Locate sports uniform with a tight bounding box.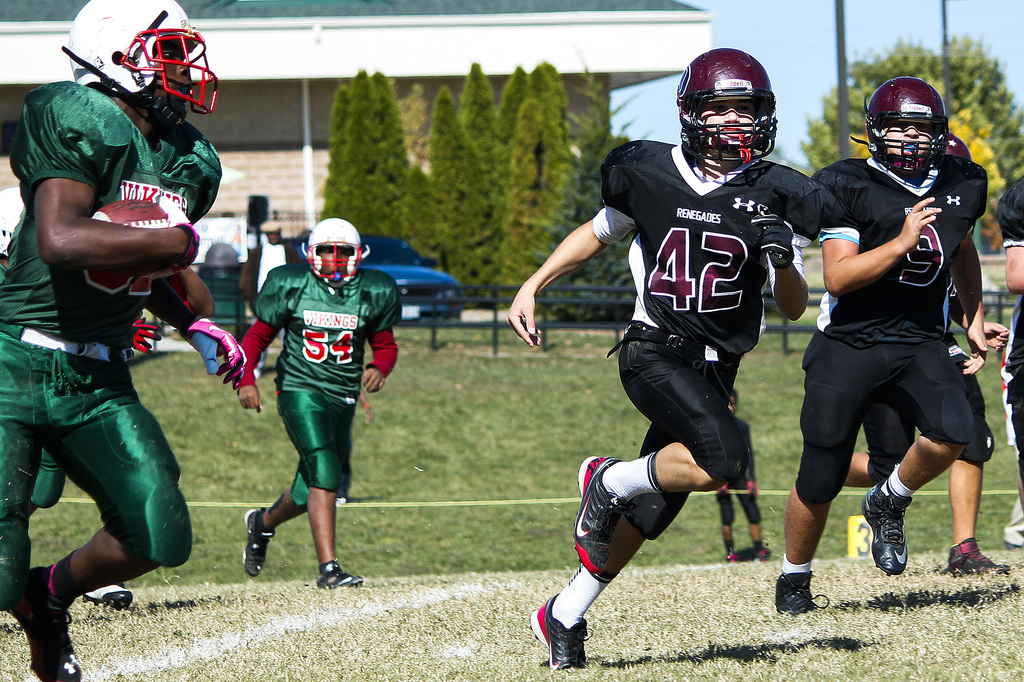
select_region(1001, 175, 1023, 473).
